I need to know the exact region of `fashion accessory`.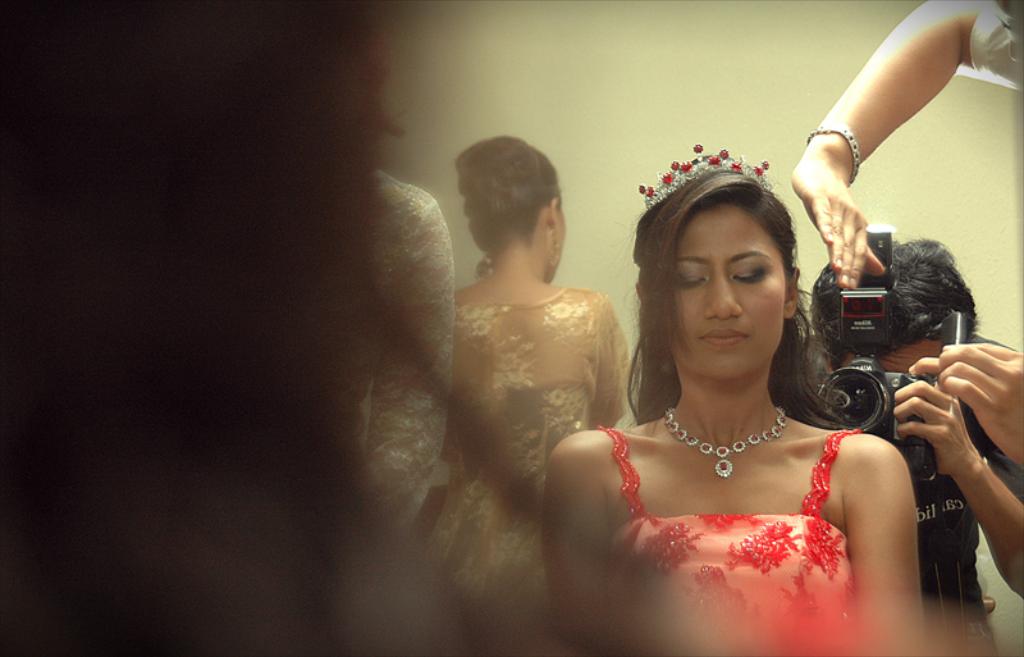
Region: x1=476, y1=261, x2=486, y2=273.
